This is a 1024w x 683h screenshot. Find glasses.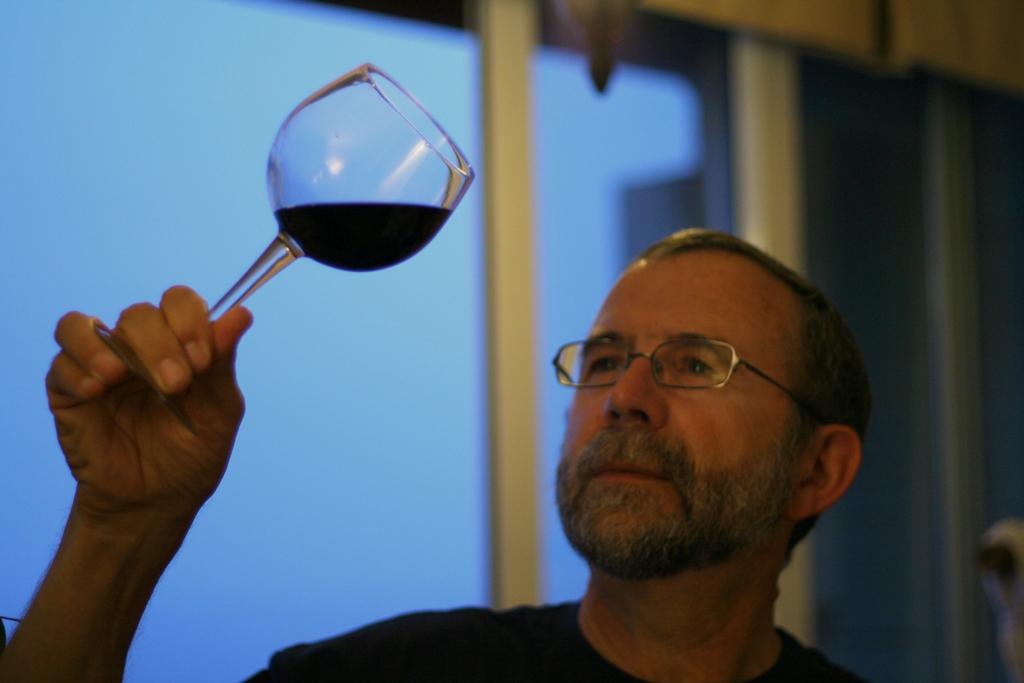
Bounding box: <bbox>553, 331, 787, 419</bbox>.
